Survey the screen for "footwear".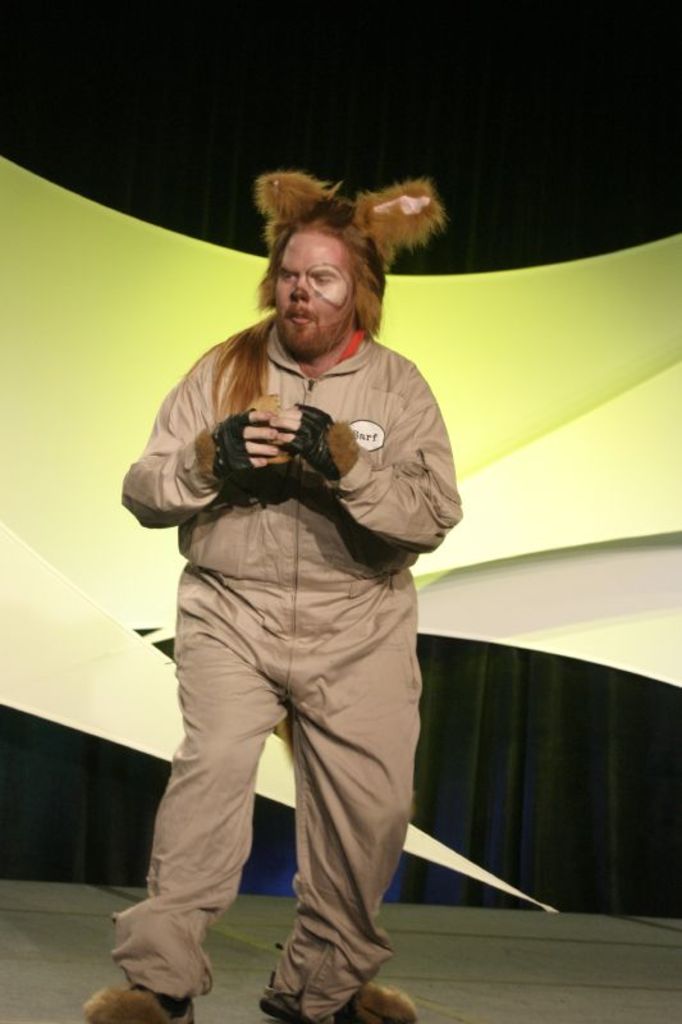
Survey found: select_region(261, 983, 416, 1023).
